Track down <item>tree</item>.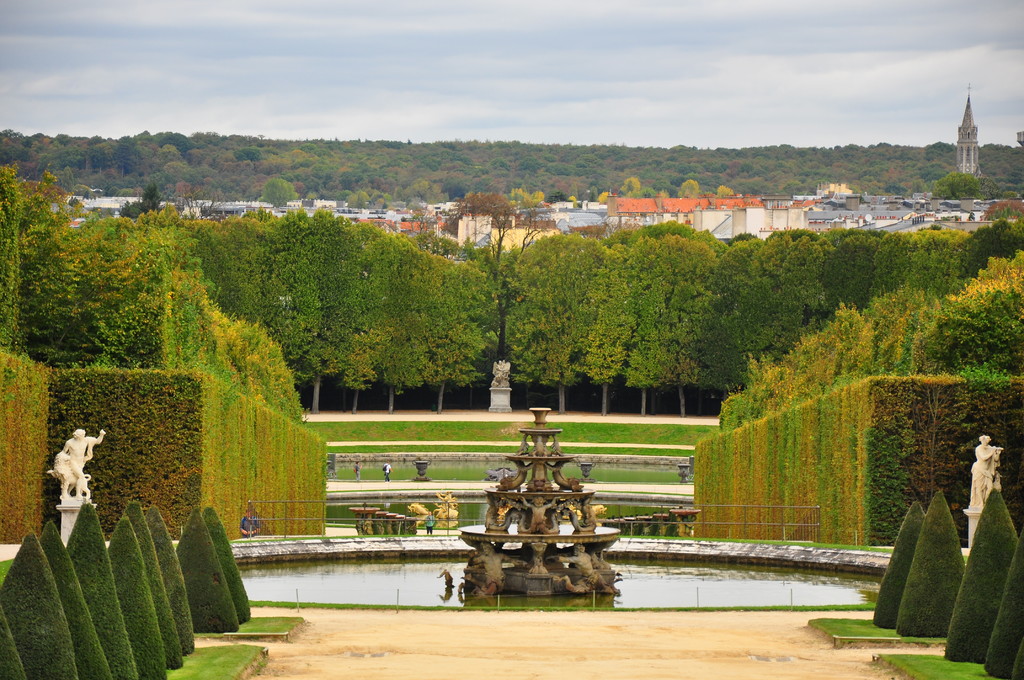
Tracked to [left=954, top=215, right=1023, bottom=277].
